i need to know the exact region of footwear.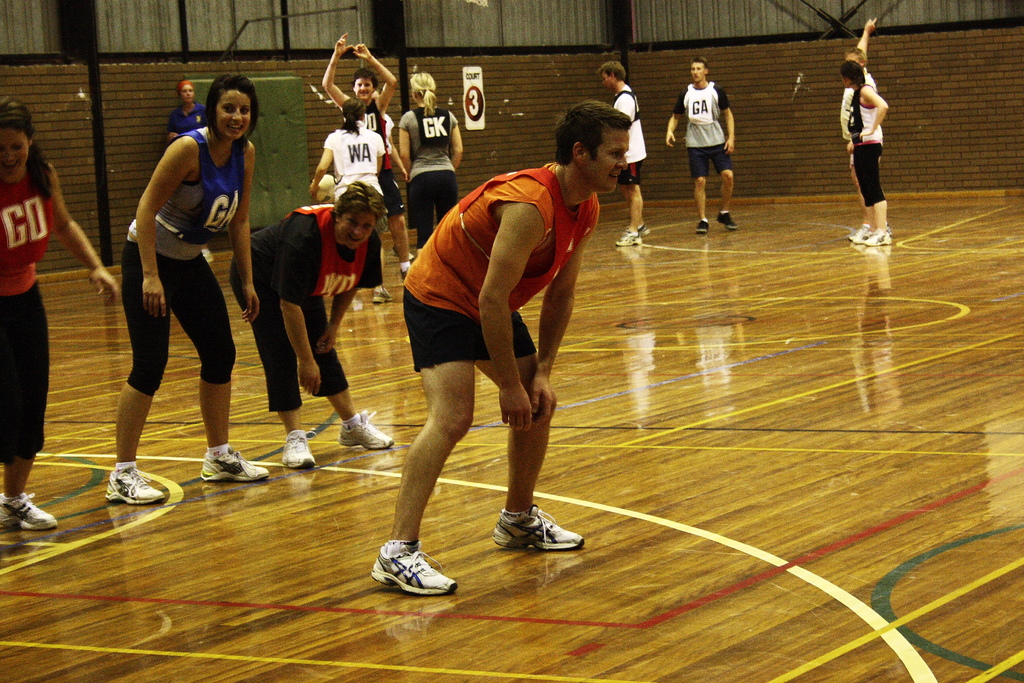
Region: (x1=339, y1=408, x2=396, y2=449).
